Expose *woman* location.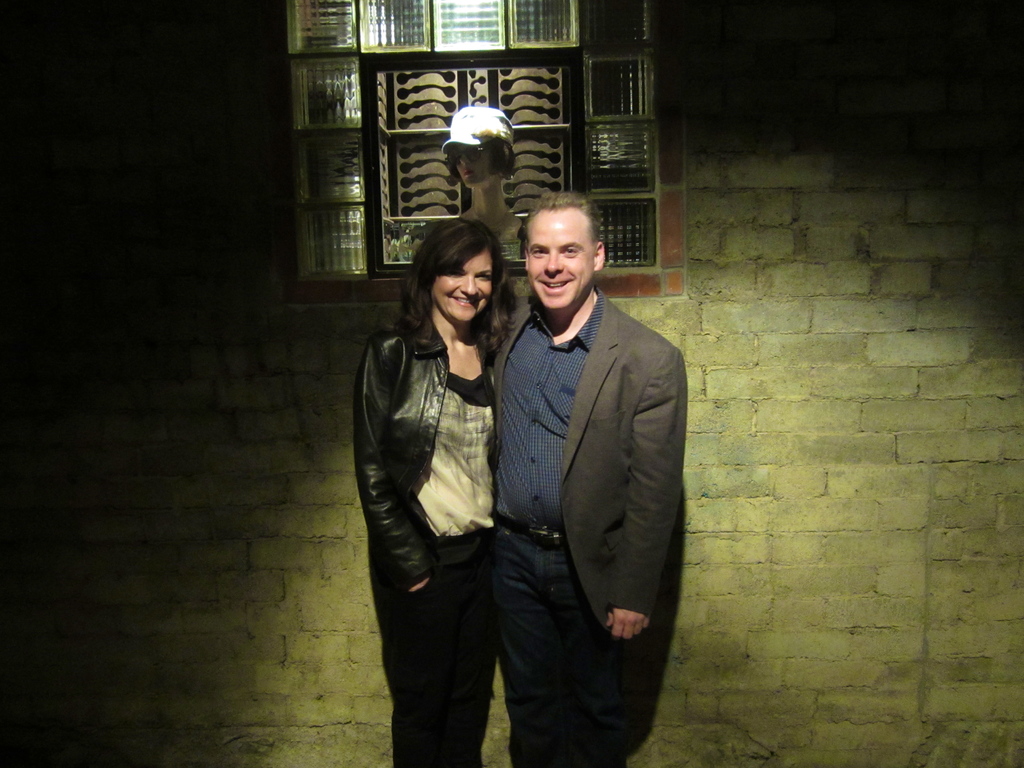
Exposed at 349,220,518,767.
